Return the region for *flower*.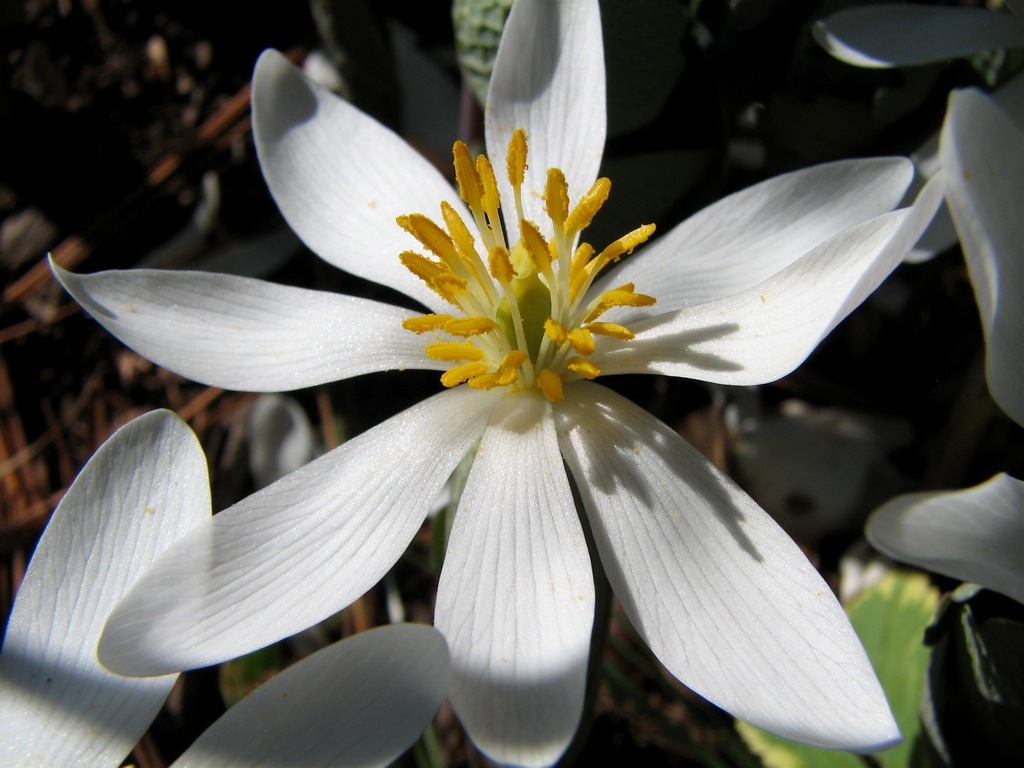
locate(0, 400, 458, 767).
